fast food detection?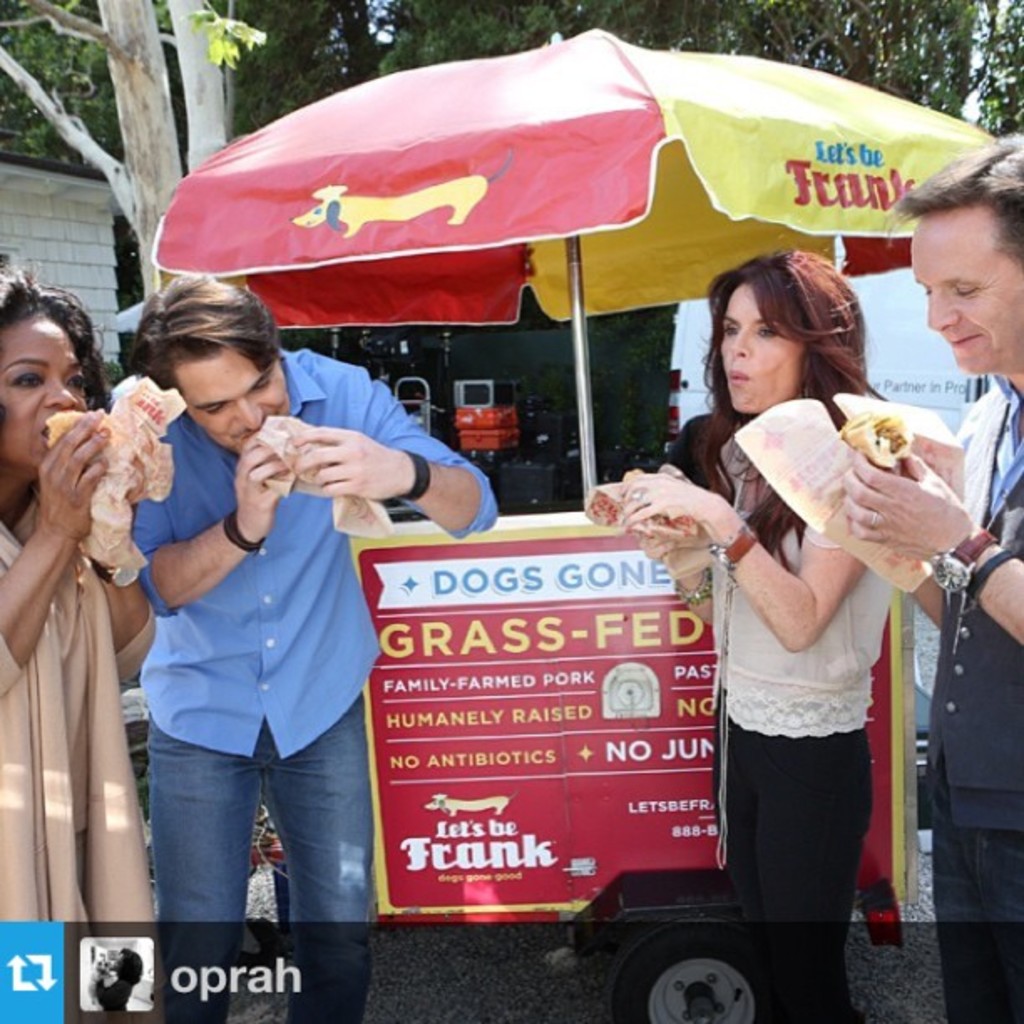
box(45, 407, 89, 447)
